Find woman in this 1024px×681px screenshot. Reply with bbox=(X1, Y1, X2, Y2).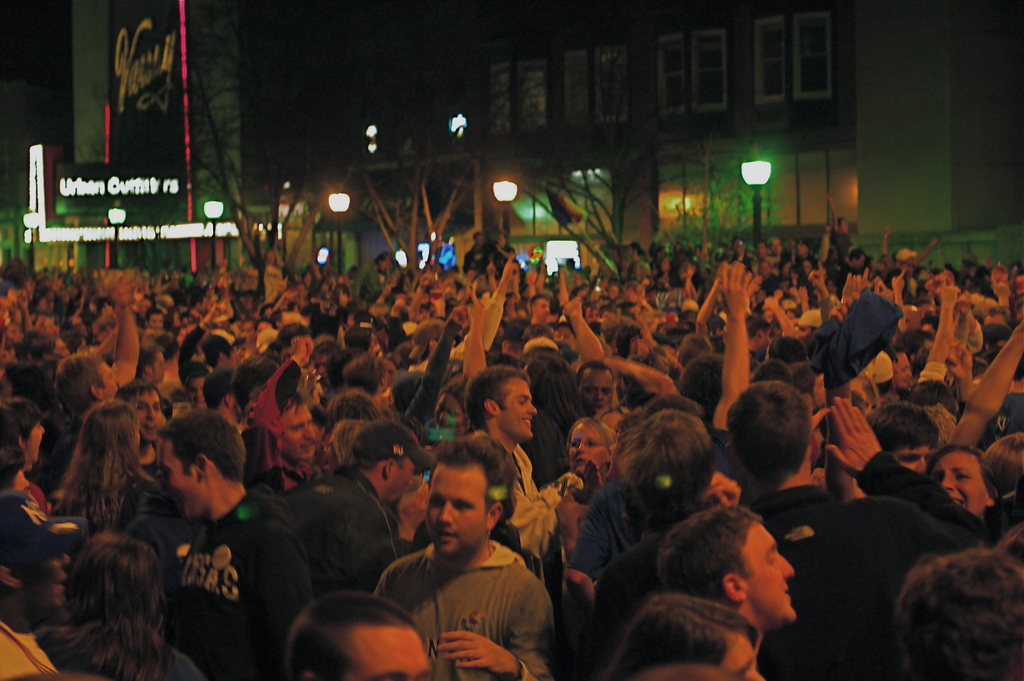
bbox=(0, 395, 58, 514).
